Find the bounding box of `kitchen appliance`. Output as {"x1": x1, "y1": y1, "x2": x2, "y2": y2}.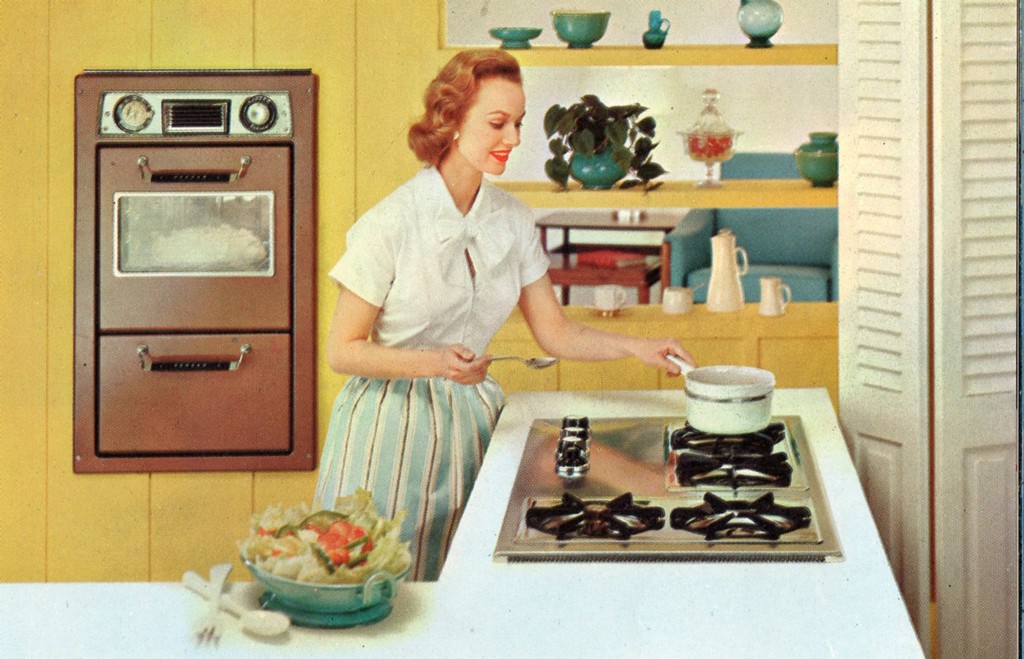
{"x1": 709, "y1": 229, "x2": 744, "y2": 311}.
